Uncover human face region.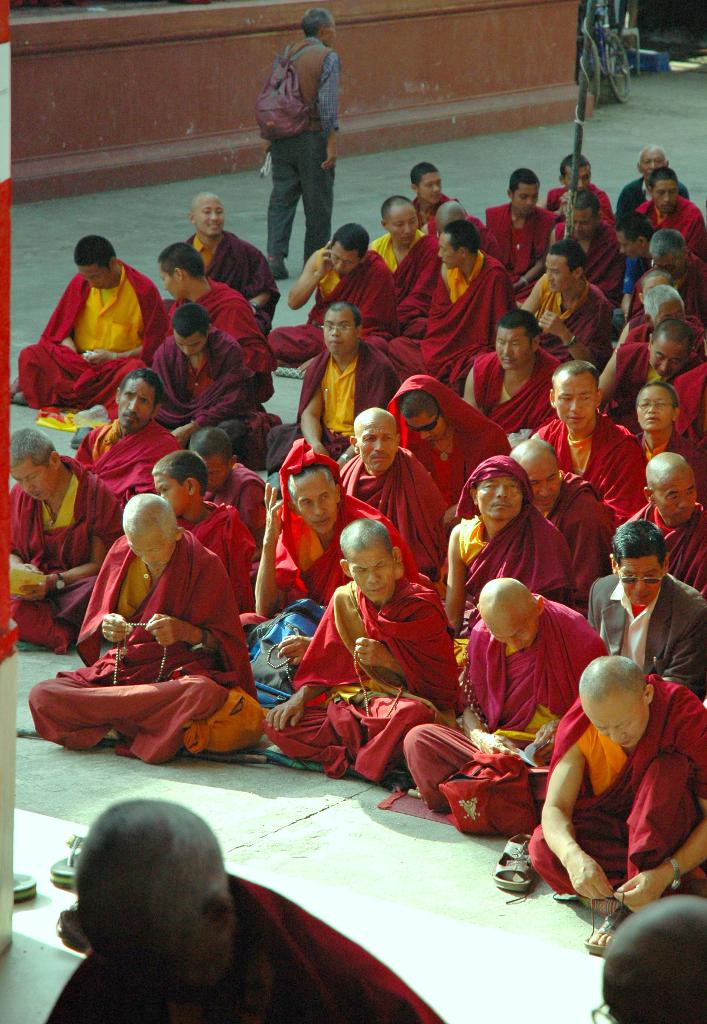
Uncovered: <region>640, 149, 667, 179</region>.
